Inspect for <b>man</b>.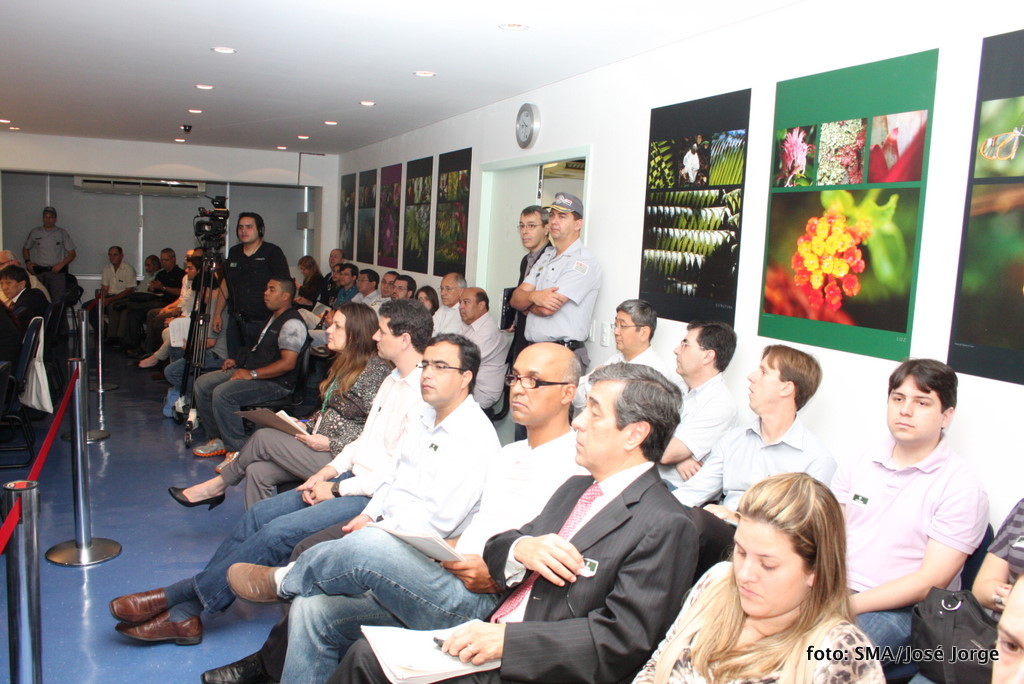
Inspection: [x1=92, y1=250, x2=135, y2=336].
